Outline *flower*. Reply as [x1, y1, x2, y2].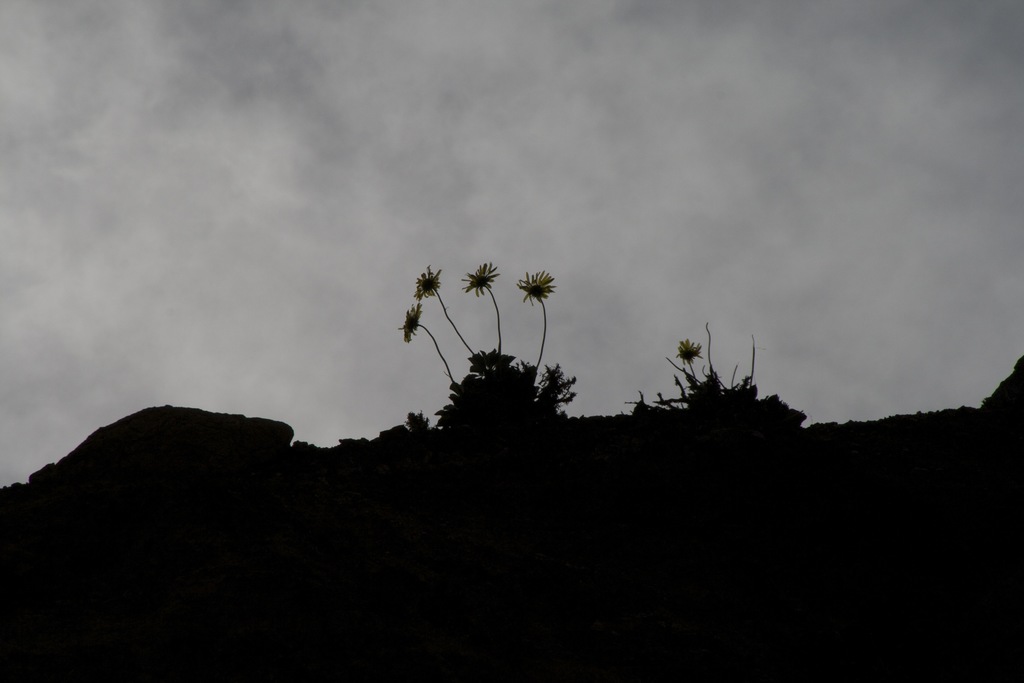
[413, 265, 444, 298].
